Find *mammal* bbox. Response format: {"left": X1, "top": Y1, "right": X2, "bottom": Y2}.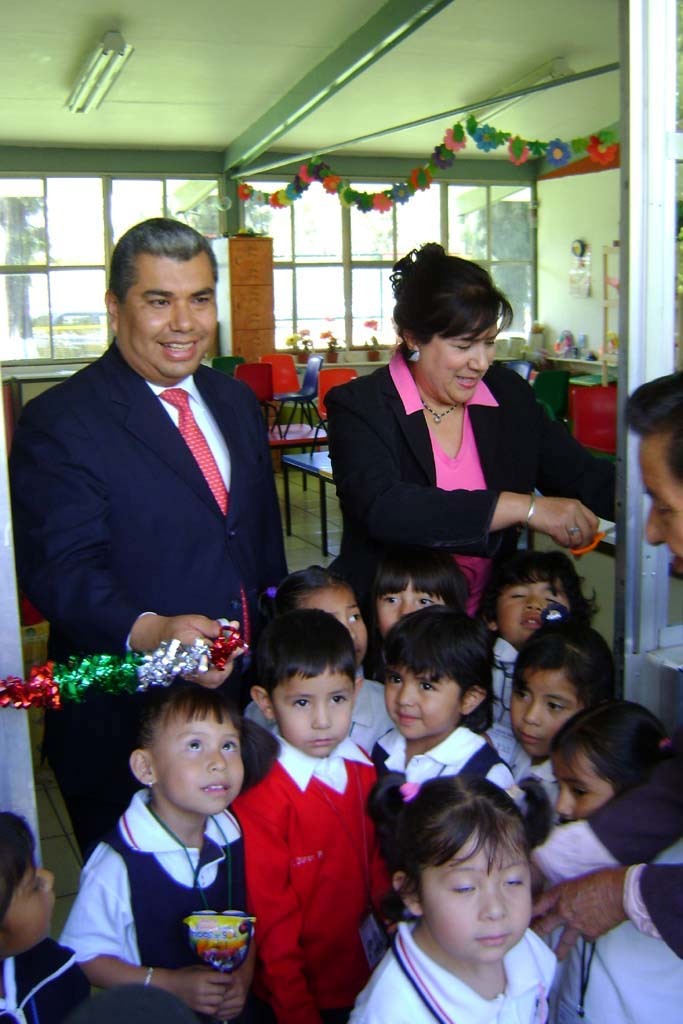
{"left": 315, "top": 234, "right": 599, "bottom": 631}.
